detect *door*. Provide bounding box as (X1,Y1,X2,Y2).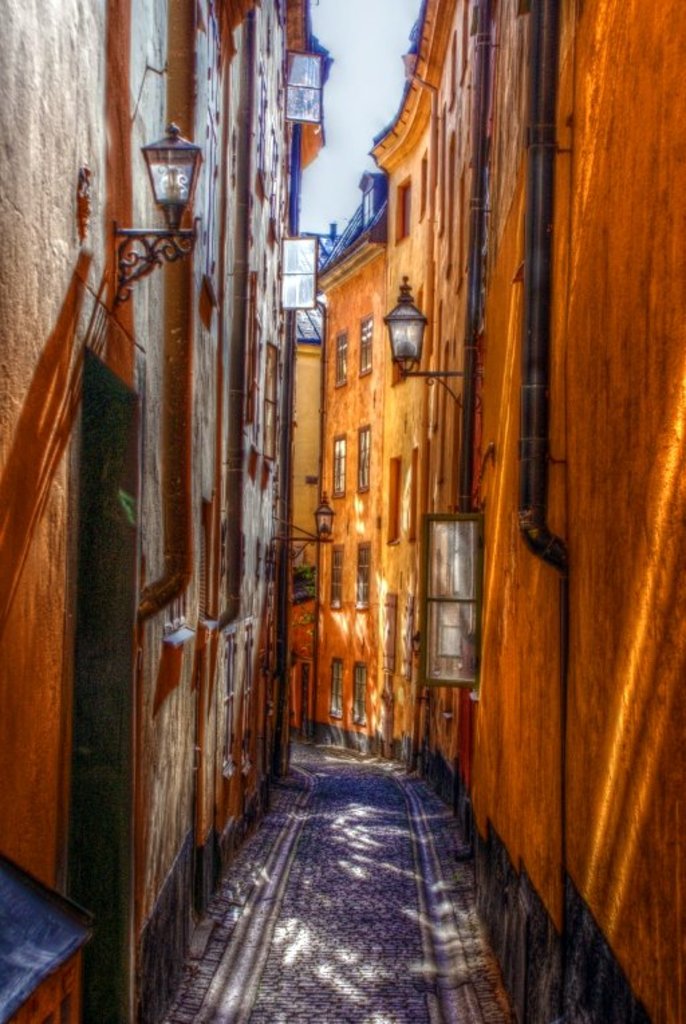
(71,369,135,1023).
